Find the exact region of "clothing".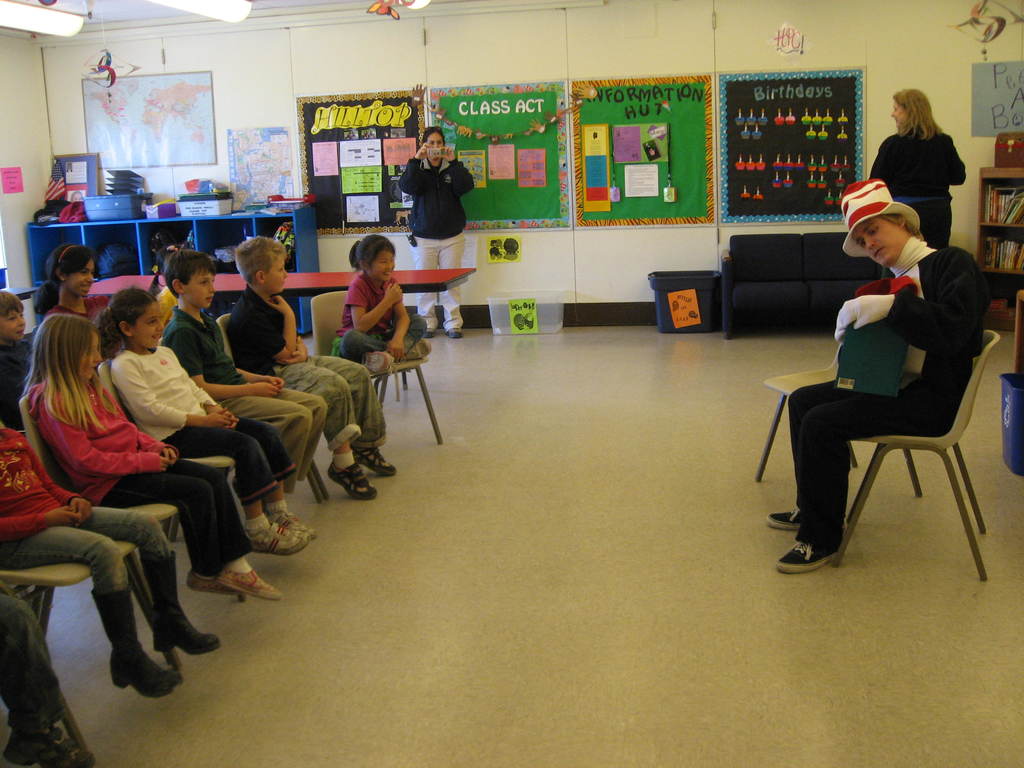
Exact region: box(394, 160, 473, 320).
